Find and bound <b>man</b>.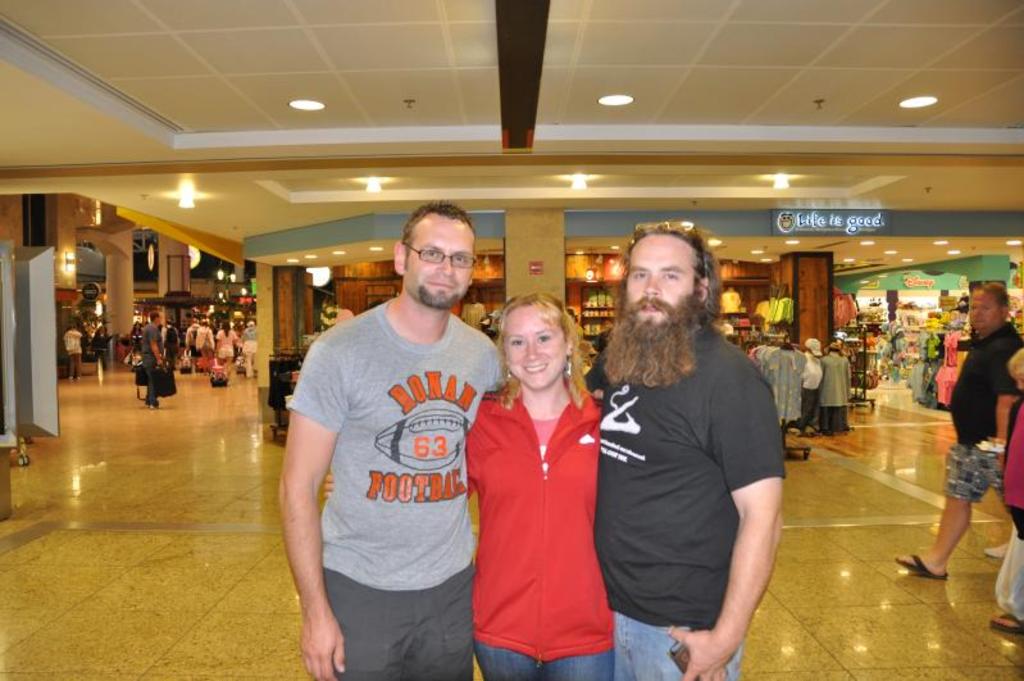
Bound: box(893, 278, 1023, 576).
